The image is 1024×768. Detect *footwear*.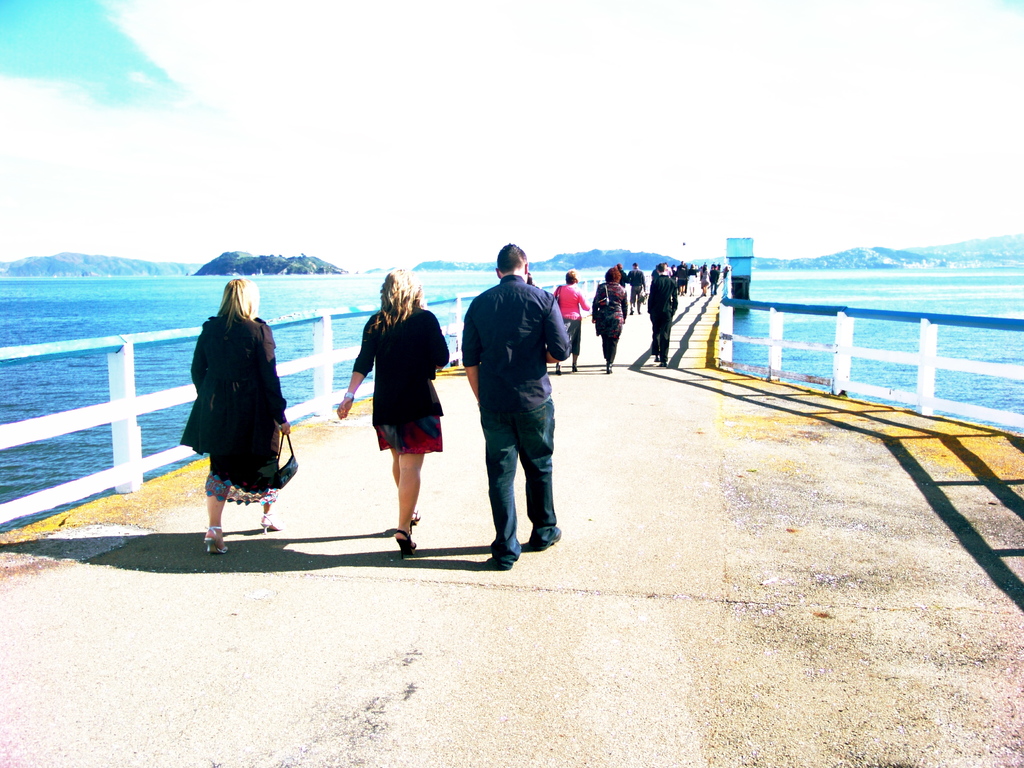
Detection: 200, 520, 236, 556.
